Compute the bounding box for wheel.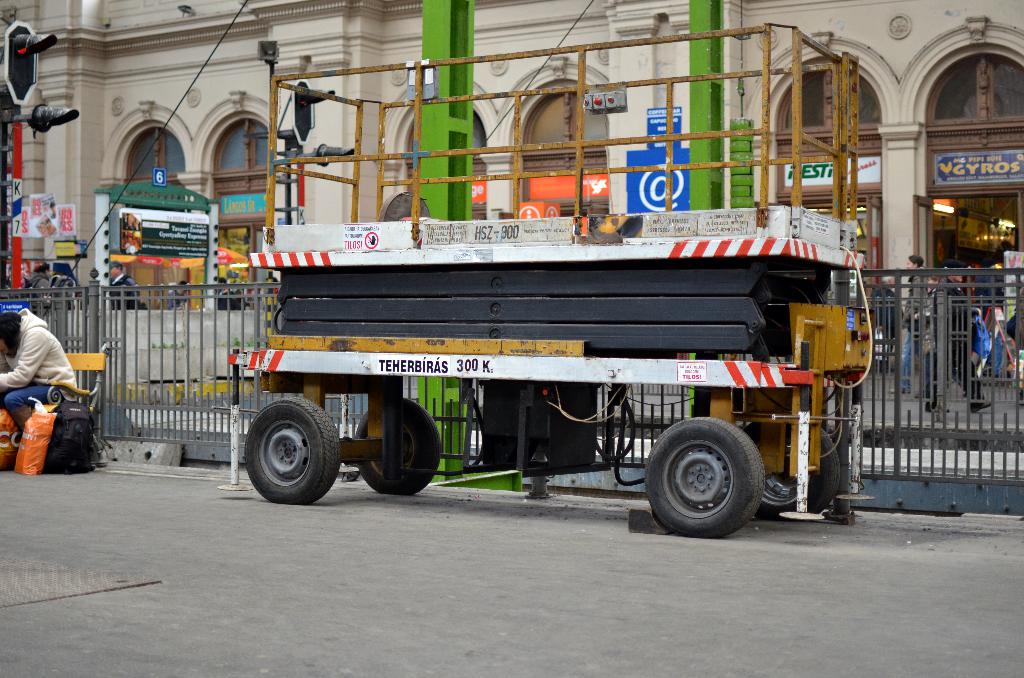
{"left": 355, "top": 398, "right": 441, "bottom": 495}.
